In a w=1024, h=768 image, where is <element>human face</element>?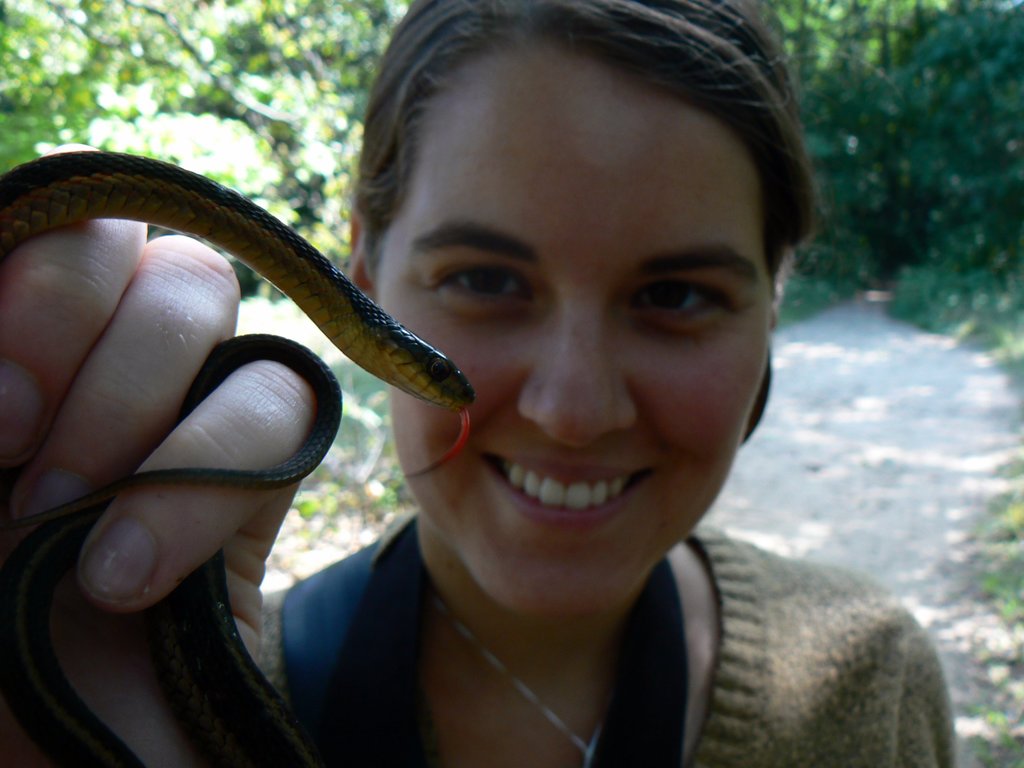
381,35,789,604.
